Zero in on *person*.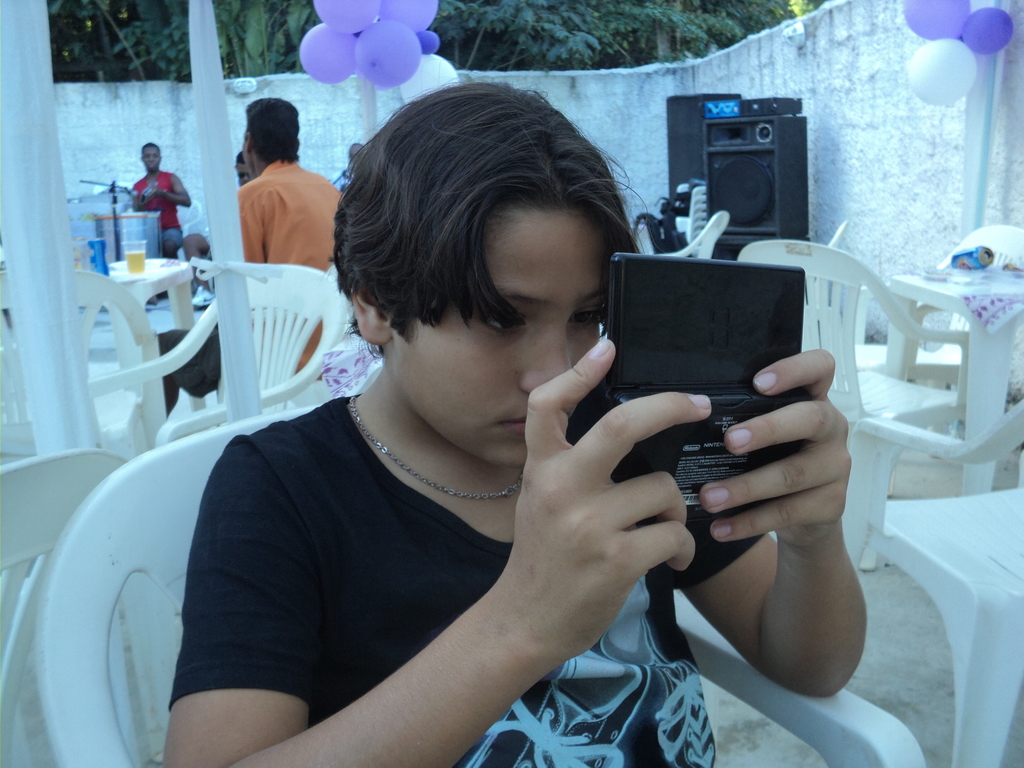
Zeroed in: detection(125, 108, 829, 744).
